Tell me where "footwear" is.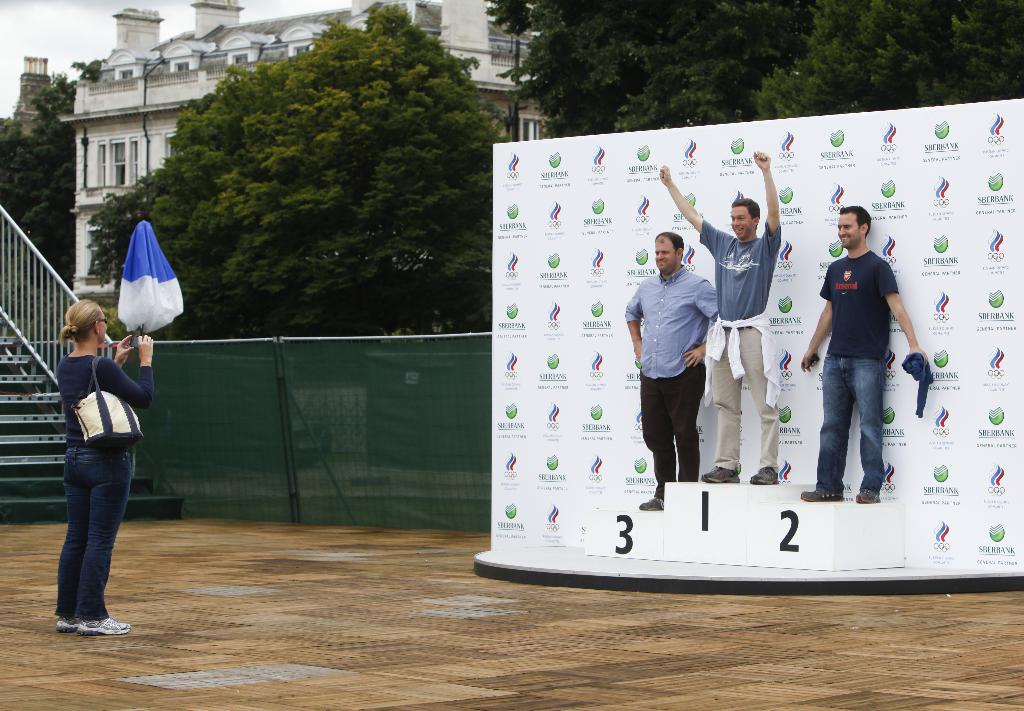
"footwear" is at bbox=(801, 486, 845, 502).
